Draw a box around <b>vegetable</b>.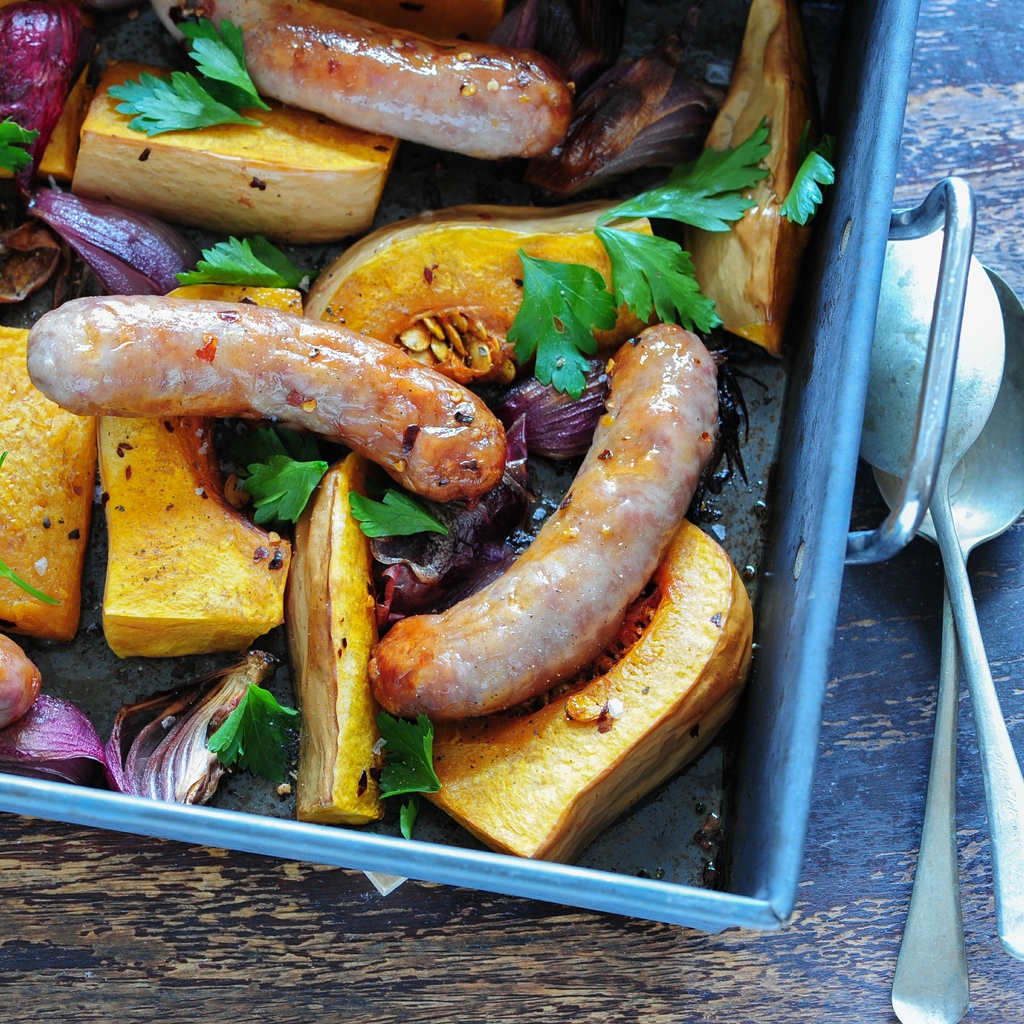
(left=29, top=188, right=194, bottom=295).
